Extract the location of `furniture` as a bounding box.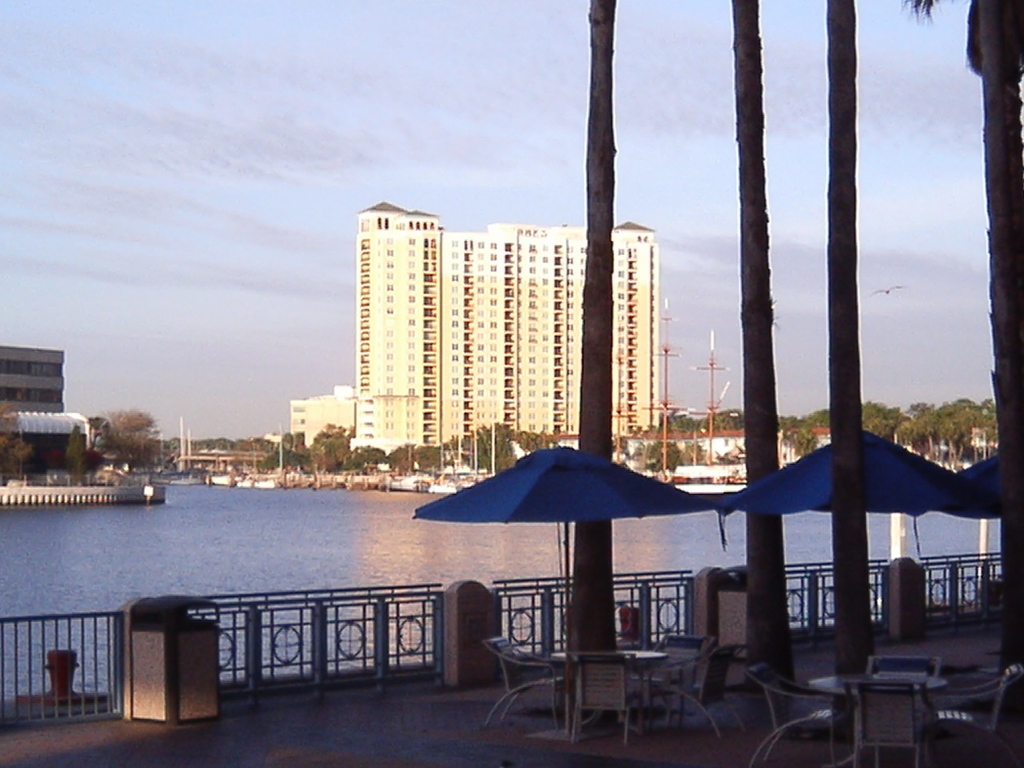
(570, 654, 630, 742).
